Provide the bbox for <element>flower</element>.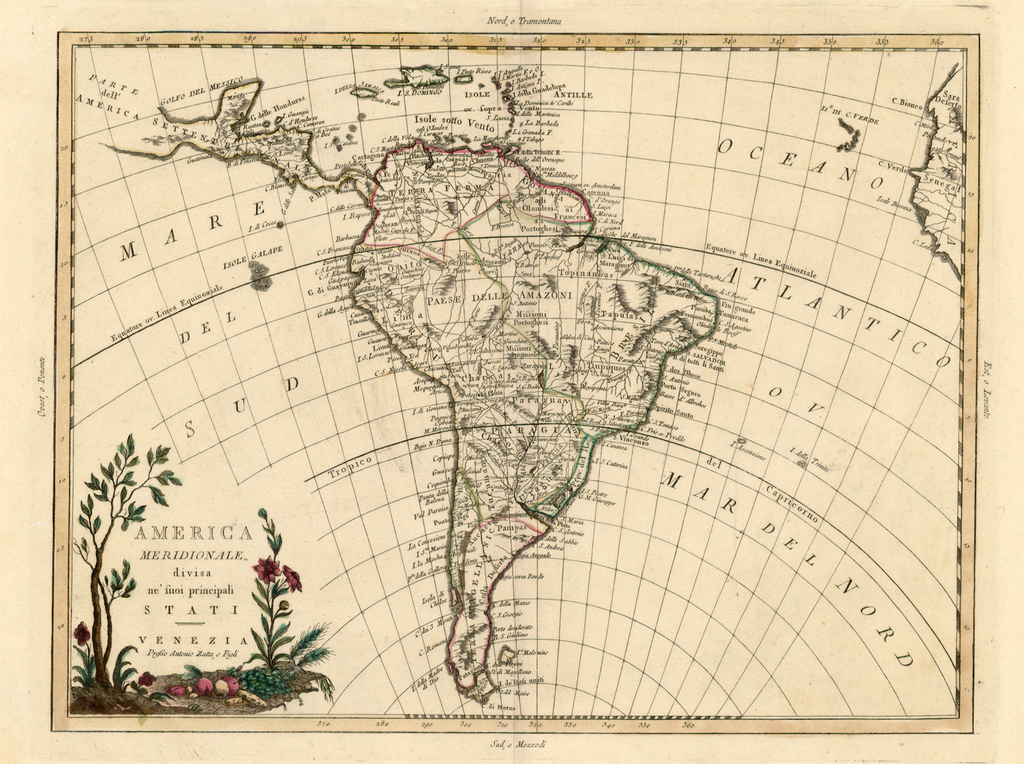
locate(253, 548, 284, 586).
